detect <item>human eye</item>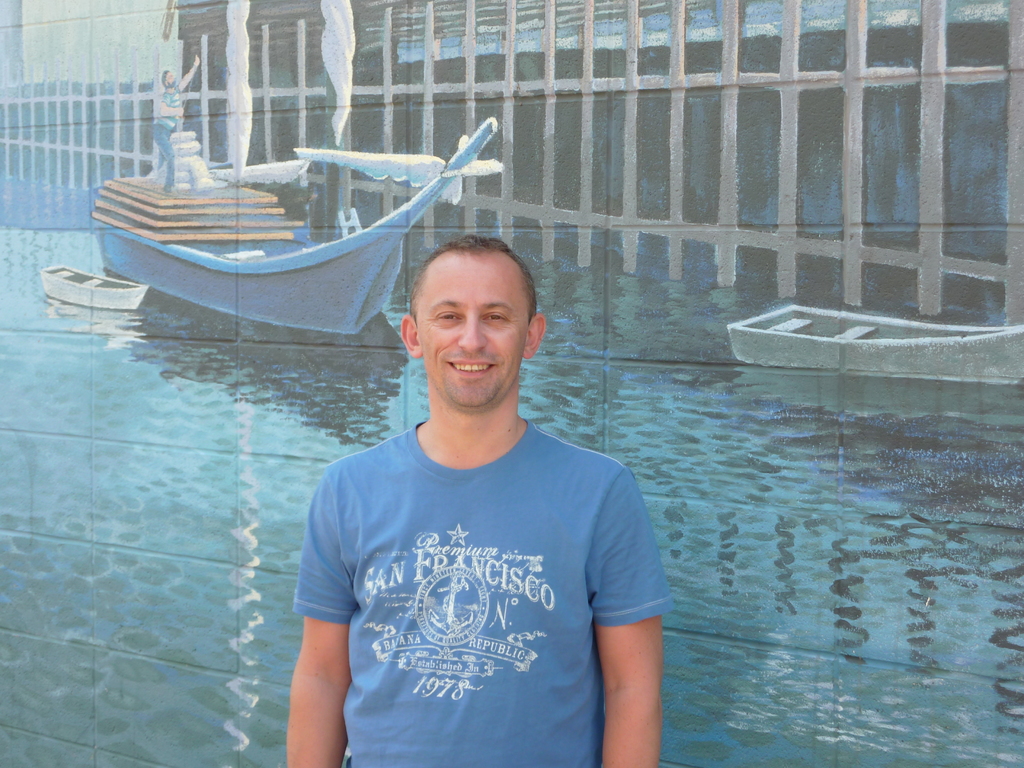
bbox=(479, 307, 506, 321)
